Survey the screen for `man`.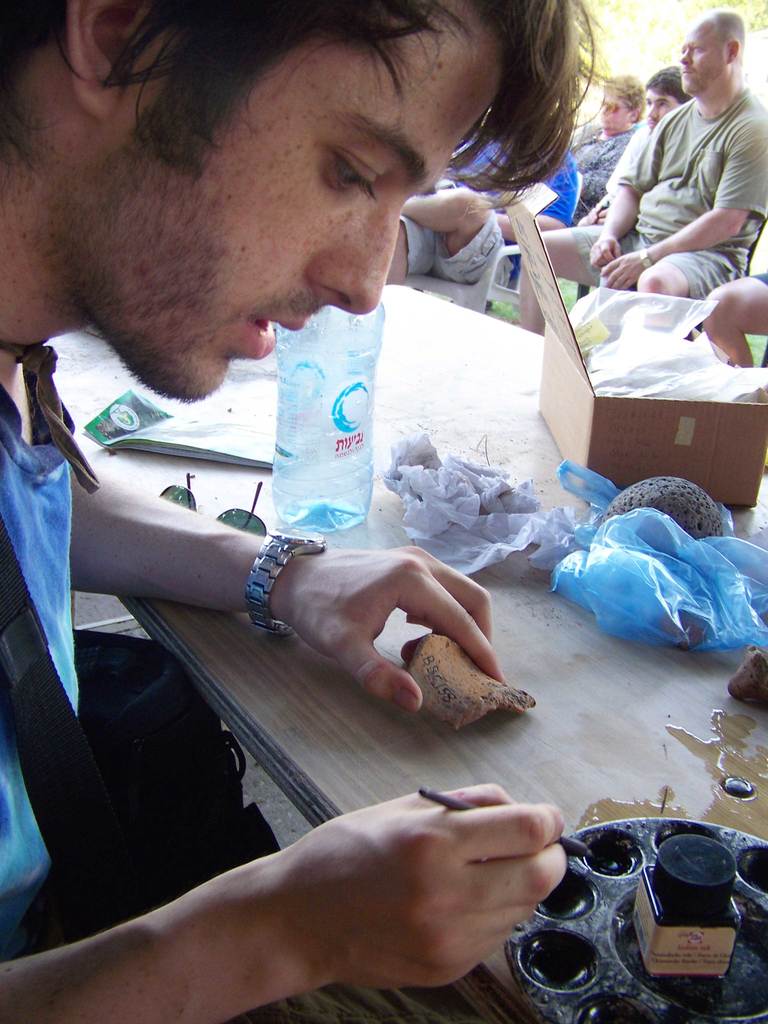
Survey found: 571, 65, 676, 233.
